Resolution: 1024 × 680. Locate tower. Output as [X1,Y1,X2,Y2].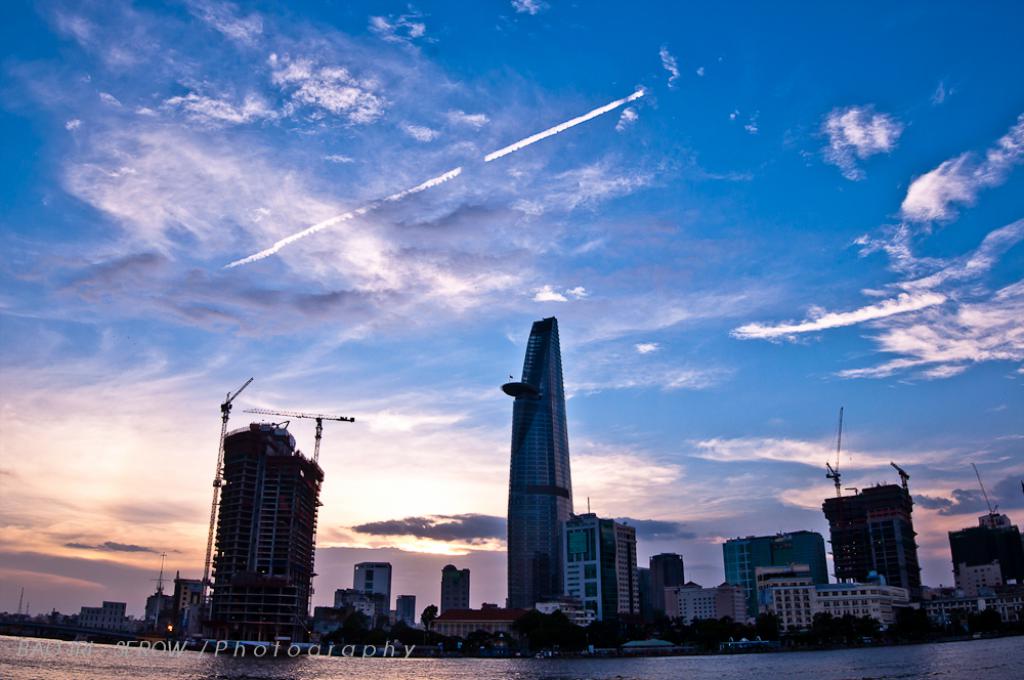
[500,314,570,608].
